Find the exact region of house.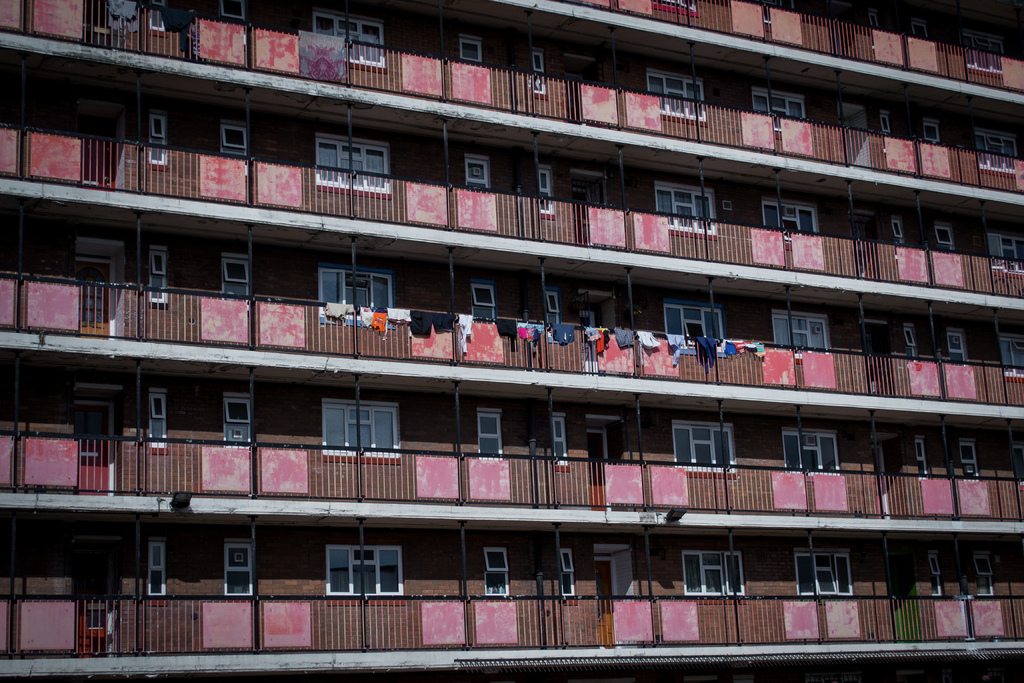
Exact region: (0, 0, 1023, 682).
